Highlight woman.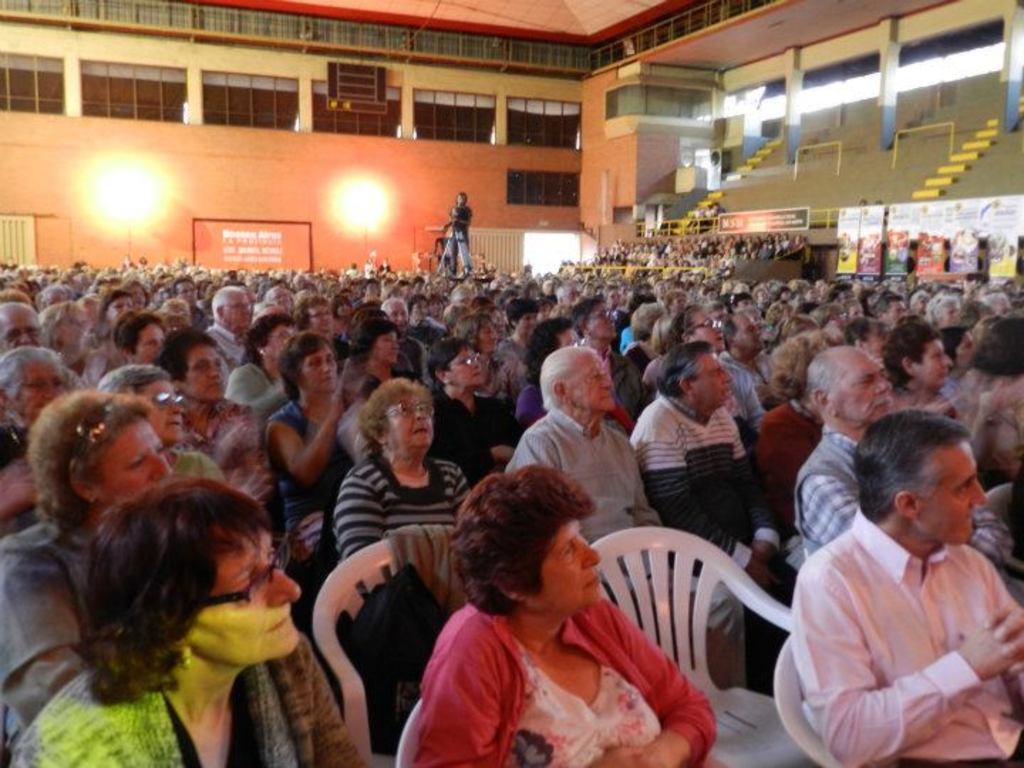
Highlighted region: 3,481,375,767.
